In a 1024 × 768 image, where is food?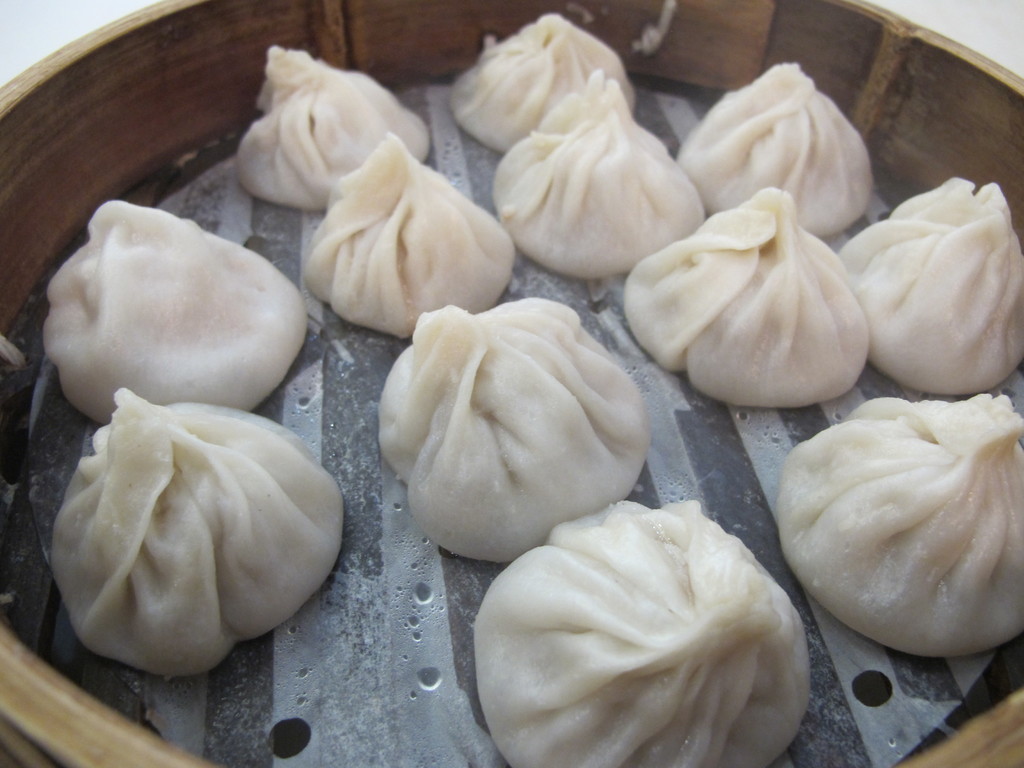
(x1=32, y1=195, x2=340, y2=689).
